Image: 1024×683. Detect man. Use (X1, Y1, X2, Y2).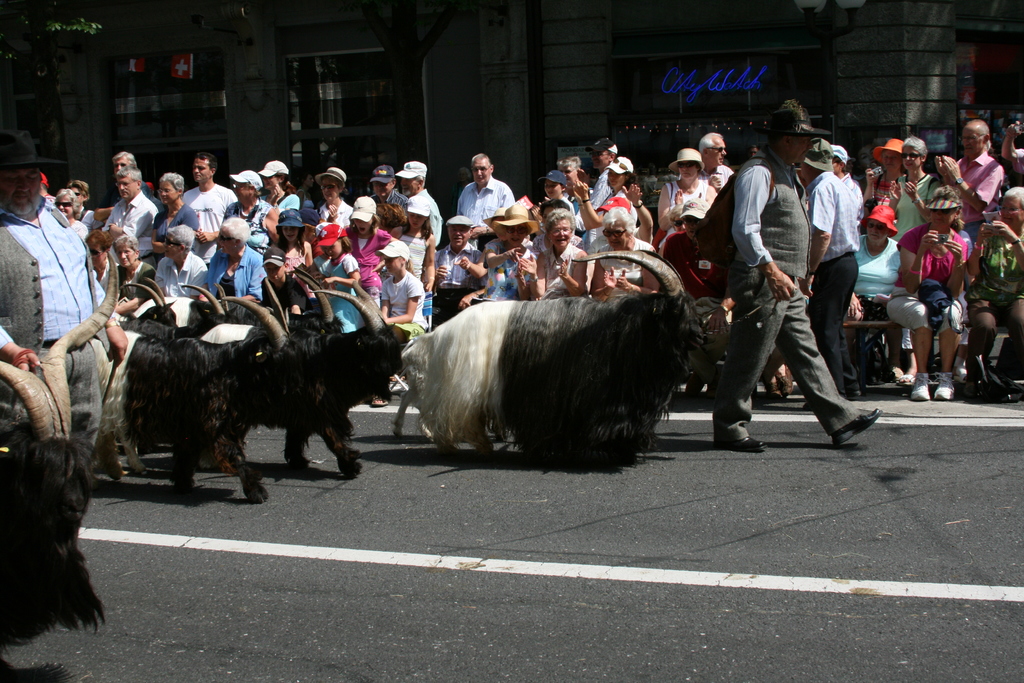
(554, 153, 601, 217).
